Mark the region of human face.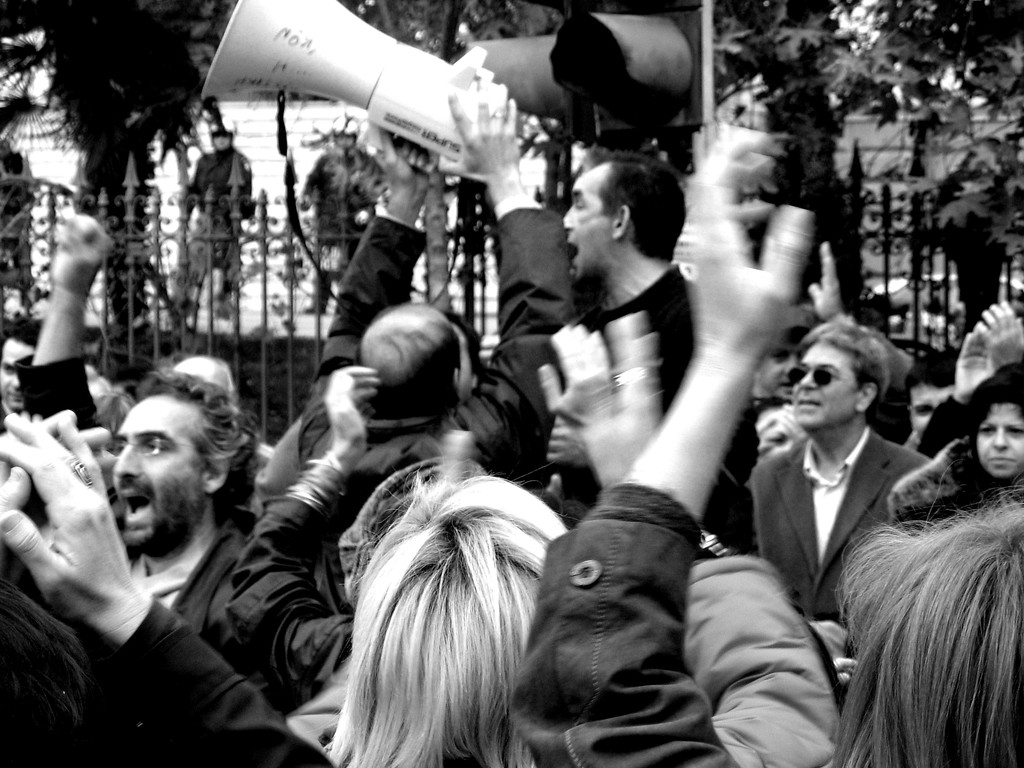
Region: [x1=0, y1=339, x2=37, y2=408].
